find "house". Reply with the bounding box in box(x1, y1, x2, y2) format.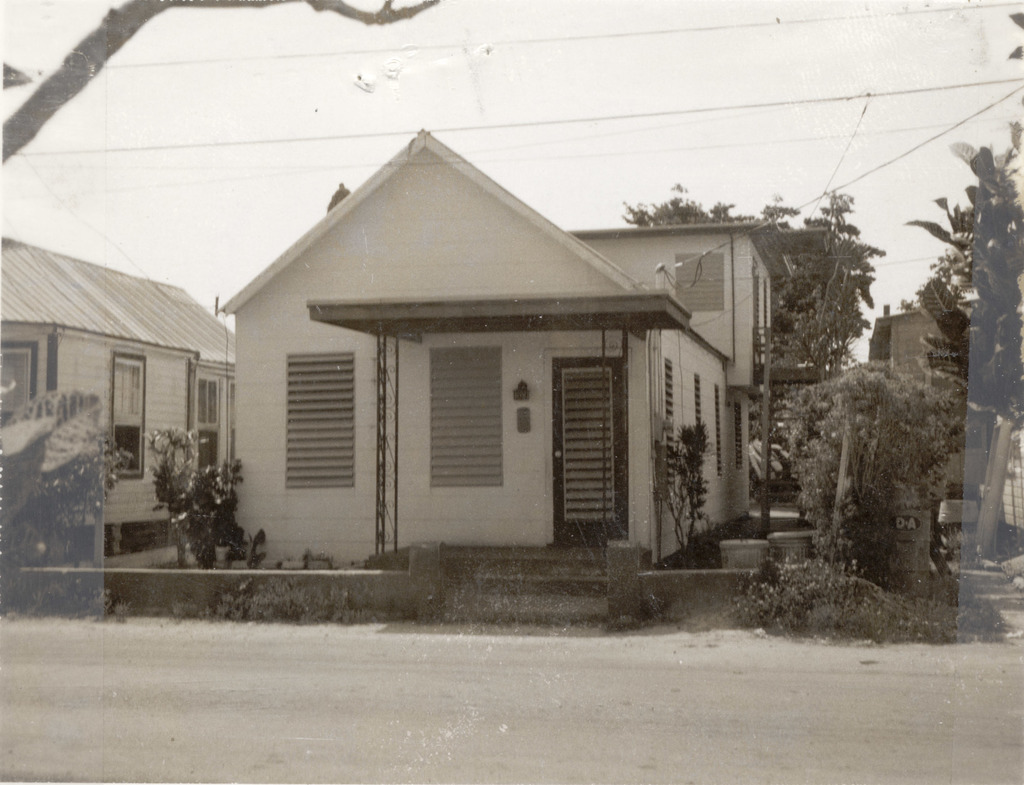
box(22, 186, 265, 565).
